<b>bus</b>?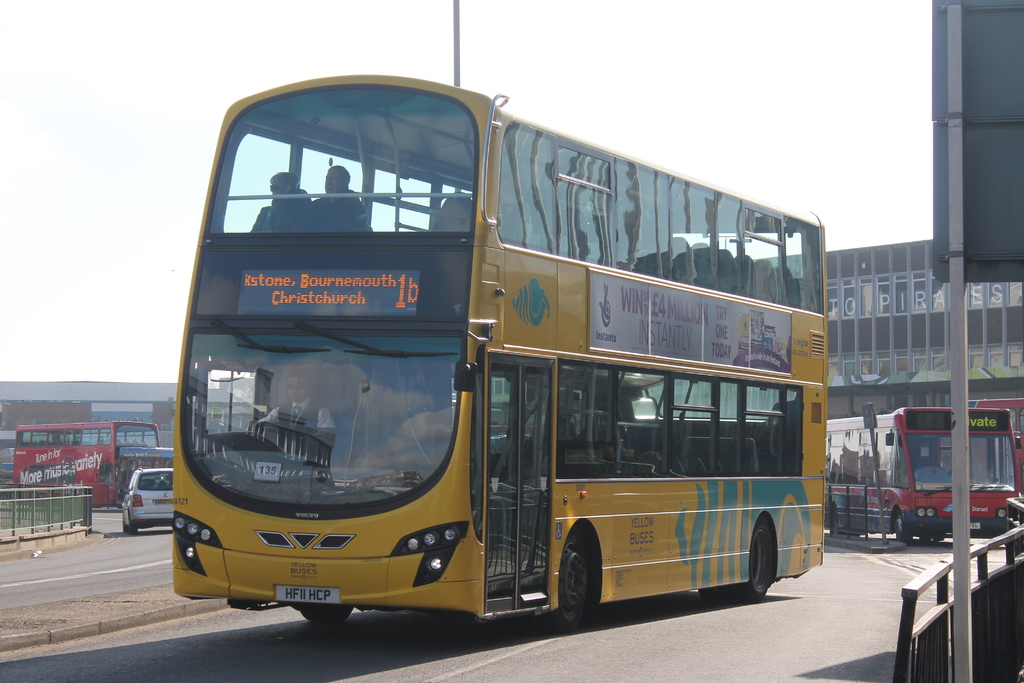
x1=826, y1=403, x2=1023, y2=546
